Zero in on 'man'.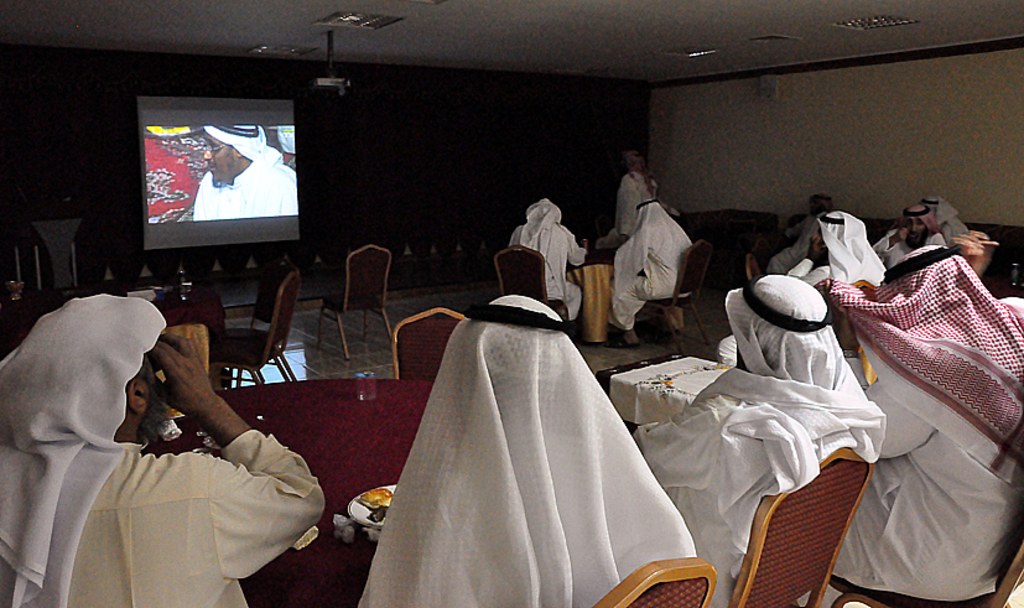
Zeroed in: {"left": 604, "top": 193, "right": 692, "bottom": 326}.
